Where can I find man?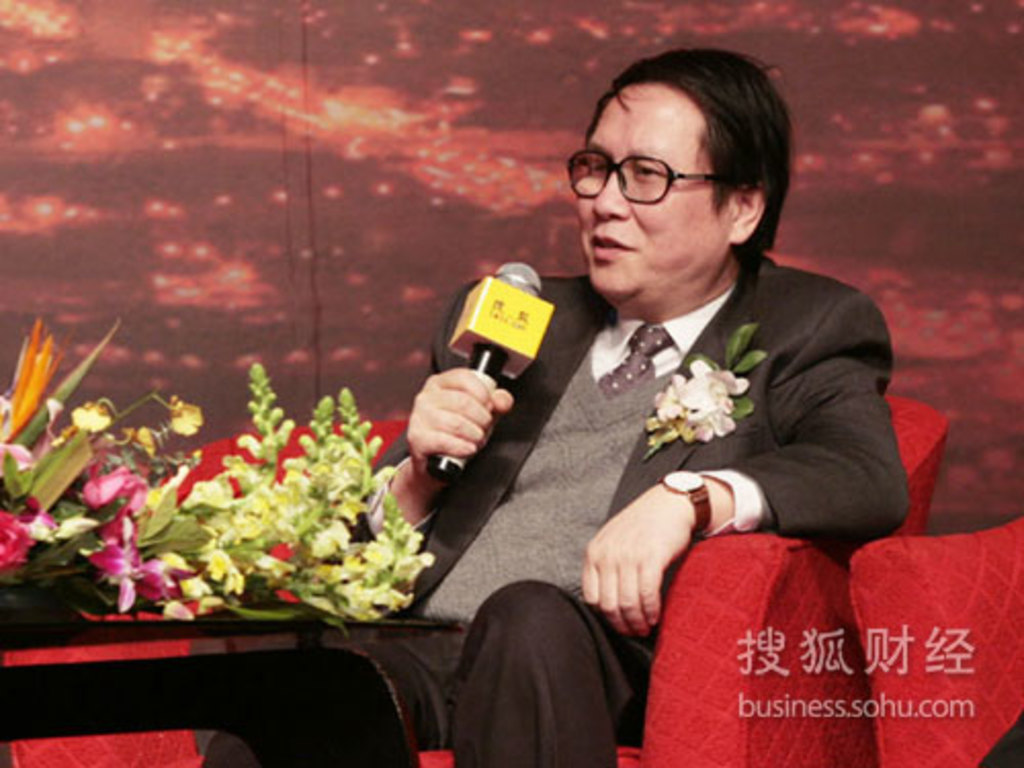
You can find it at bbox=[360, 70, 932, 719].
